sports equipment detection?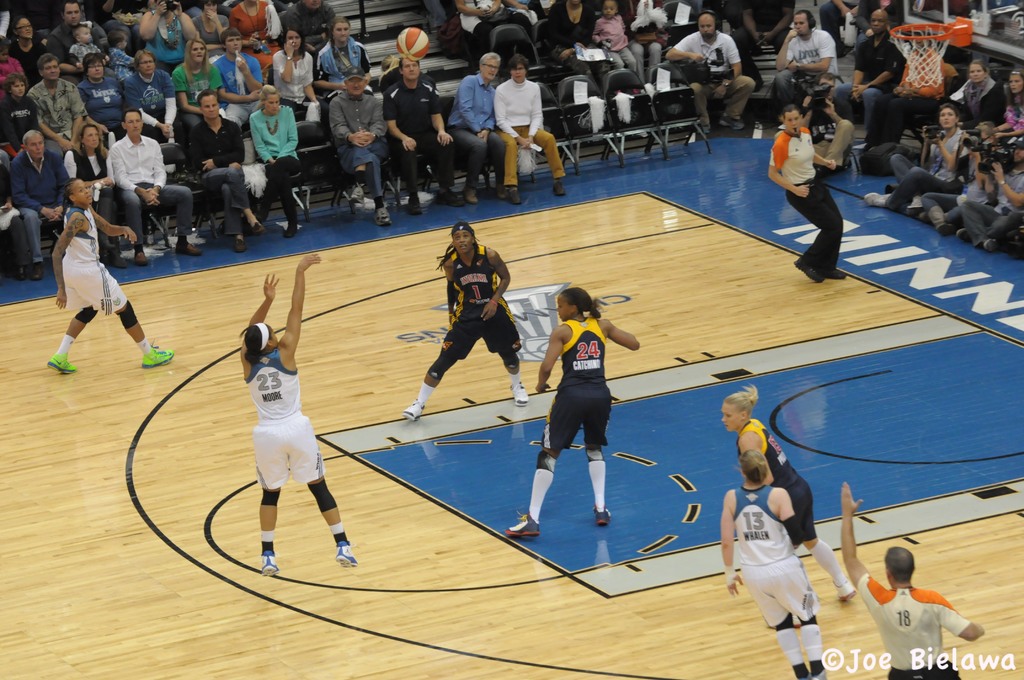
<bbox>887, 23, 956, 92</bbox>
